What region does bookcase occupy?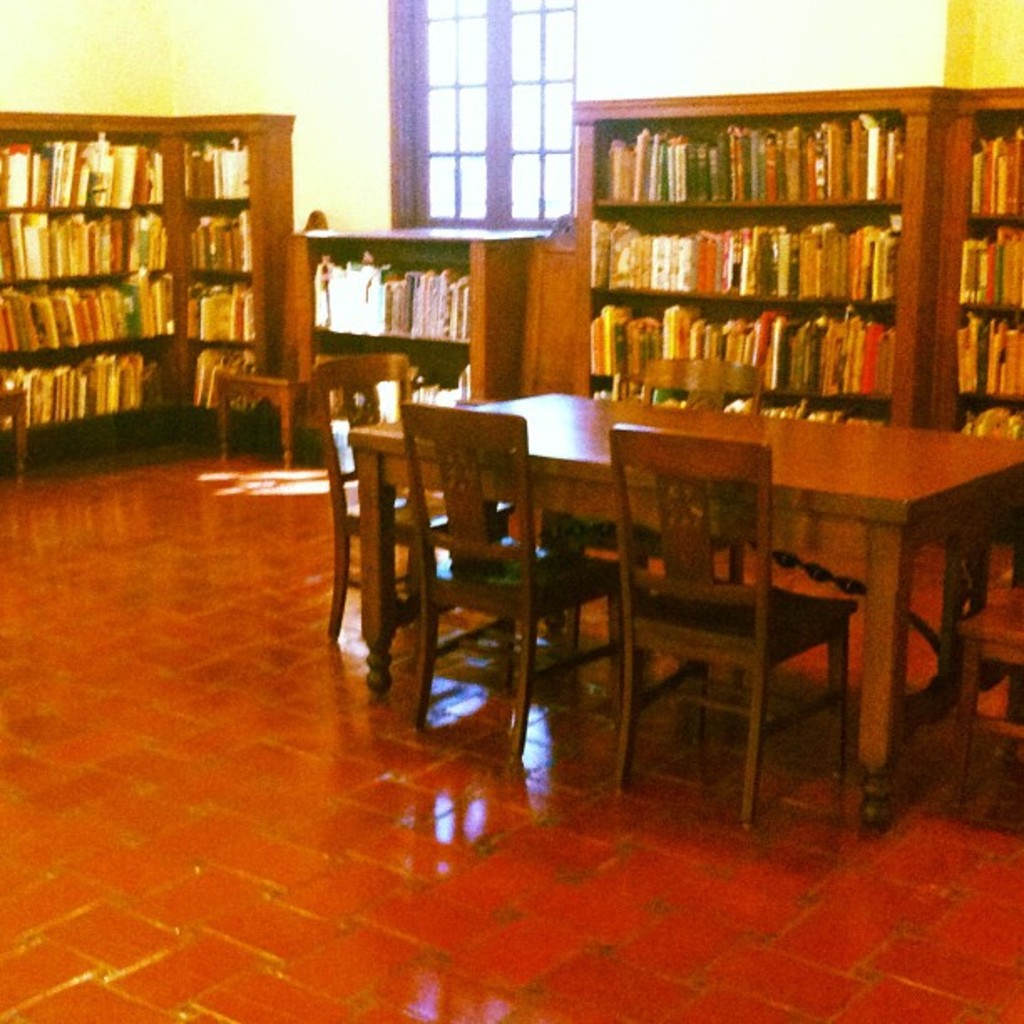
(286,219,520,458).
